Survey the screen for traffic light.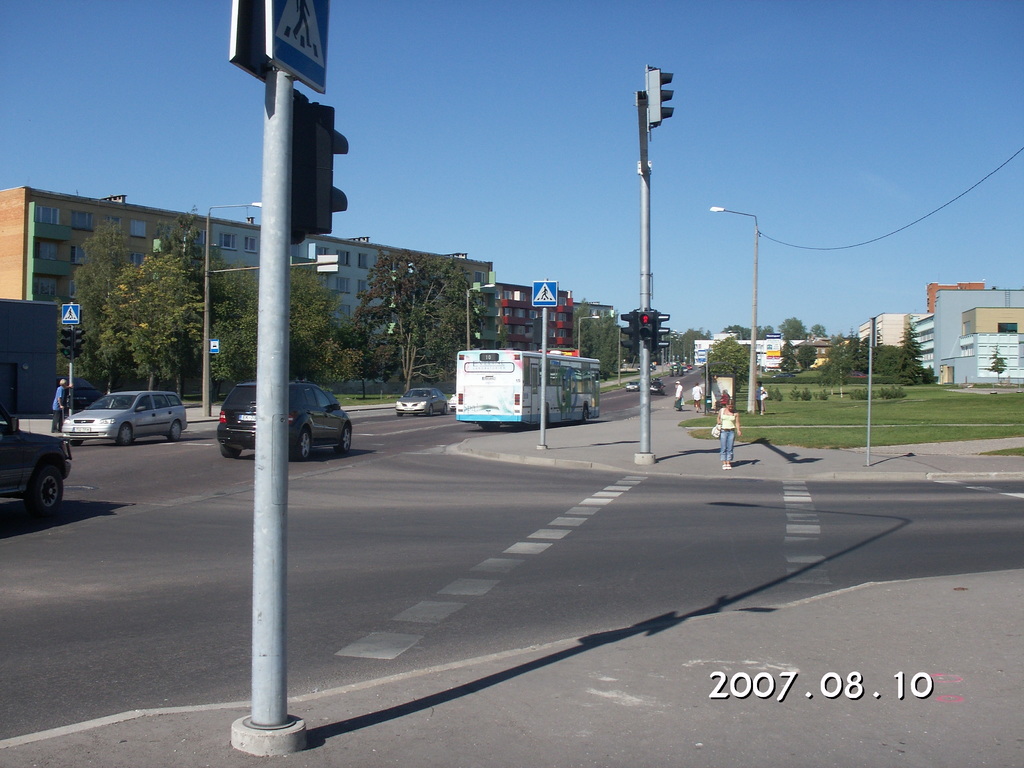
Survey found: region(652, 310, 670, 356).
